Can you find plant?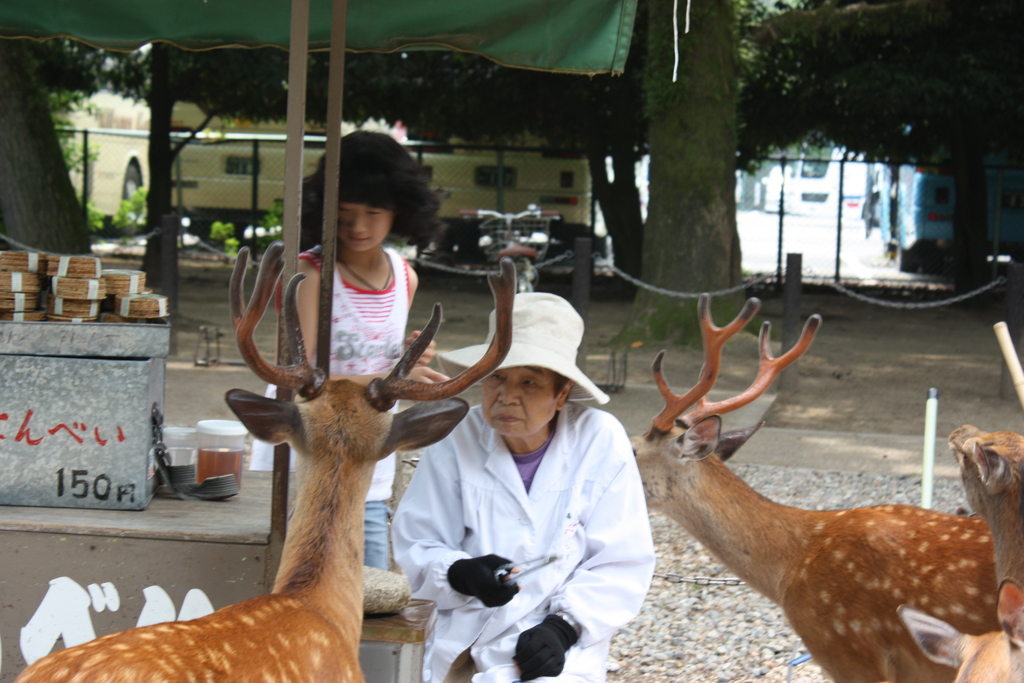
Yes, bounding box: BBox(384, 232, 406, 254).
